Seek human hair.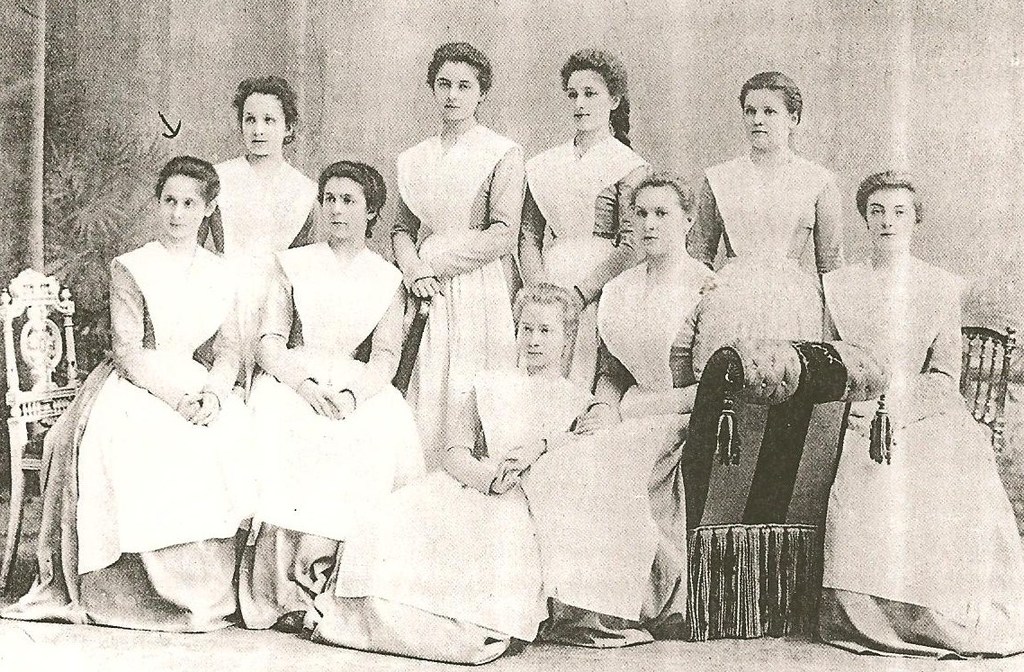
bbox(507, 278, 577, 346).
